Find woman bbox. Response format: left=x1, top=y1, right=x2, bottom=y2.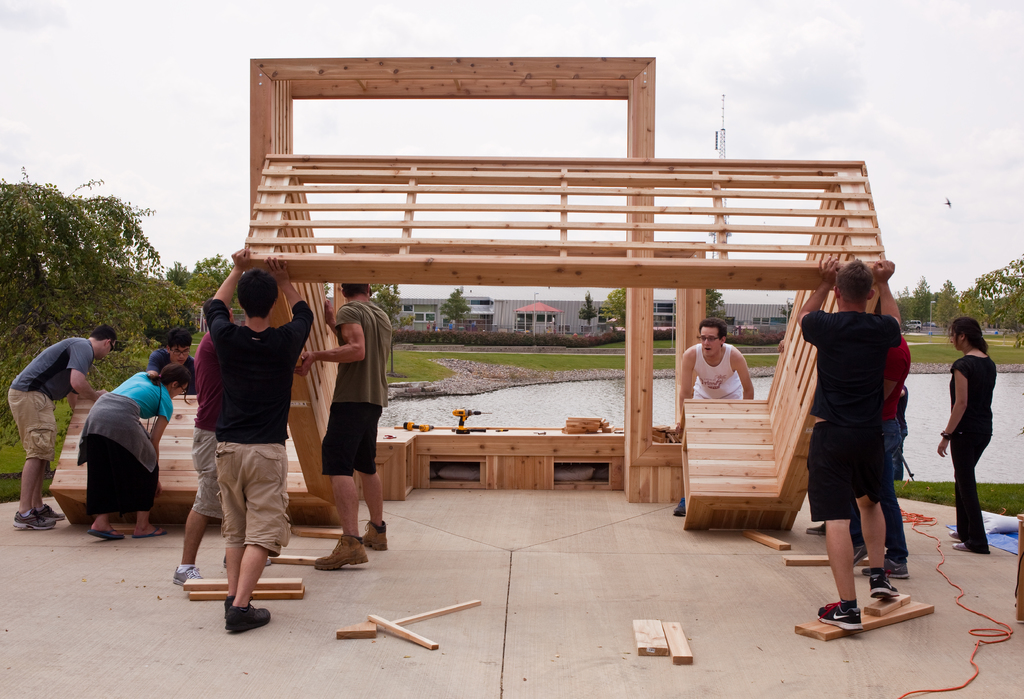
left=79, top=361, right=192, bottom=541.
